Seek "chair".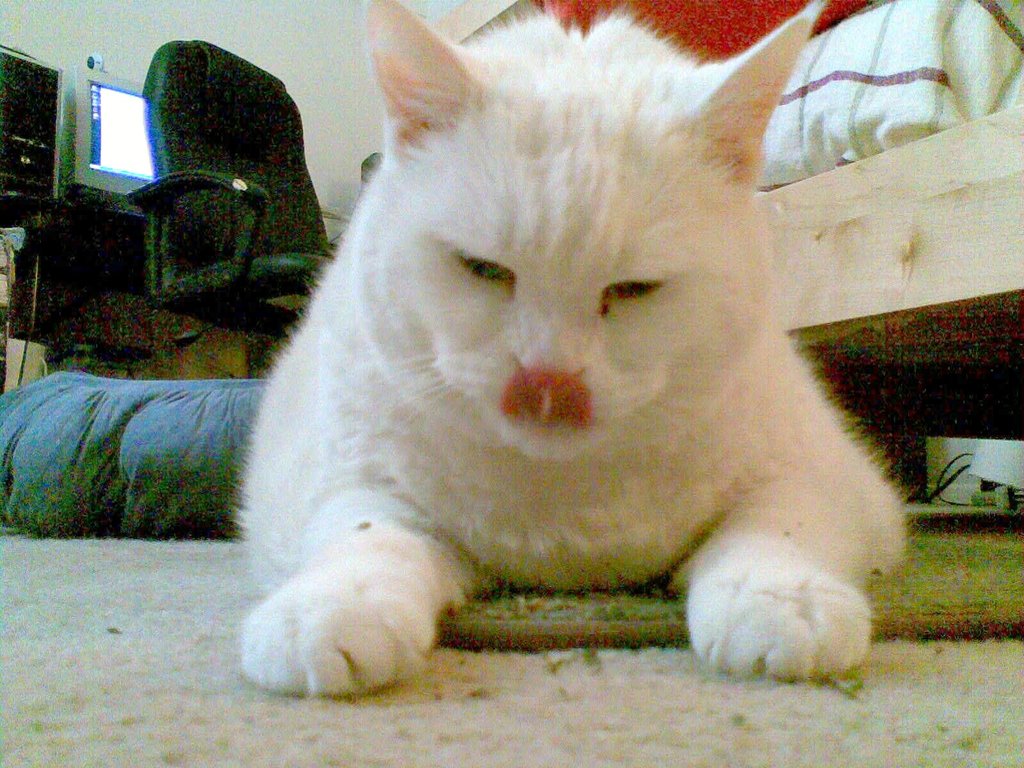
detection(123, 34, 339, 374).
